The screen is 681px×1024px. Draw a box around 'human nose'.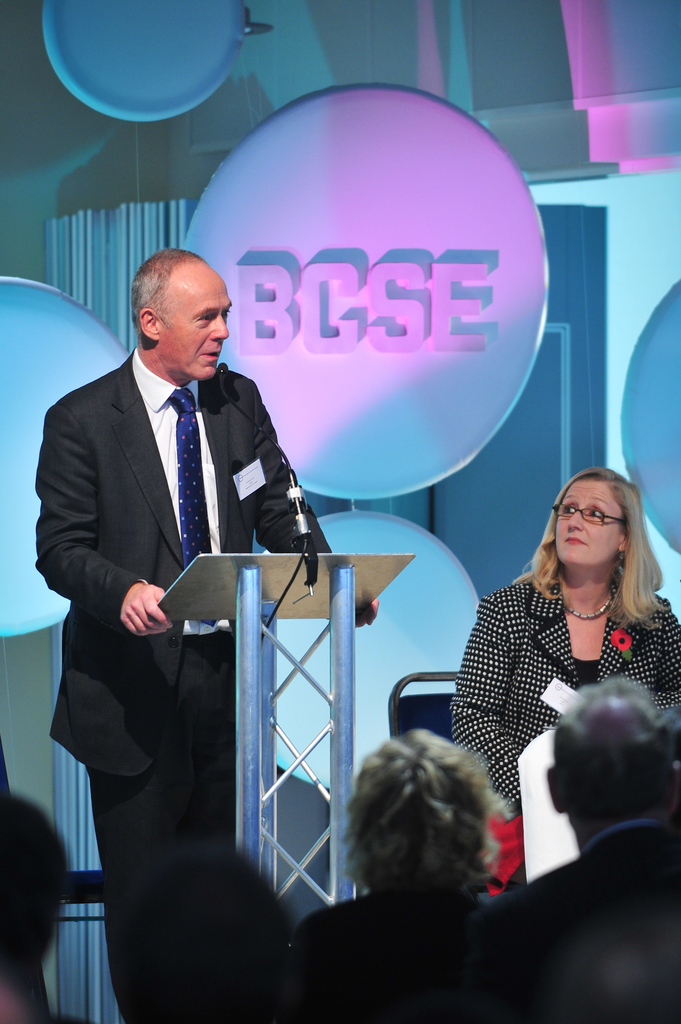
pyautogui.locateOnScreen(209, 314, 228, 342).
